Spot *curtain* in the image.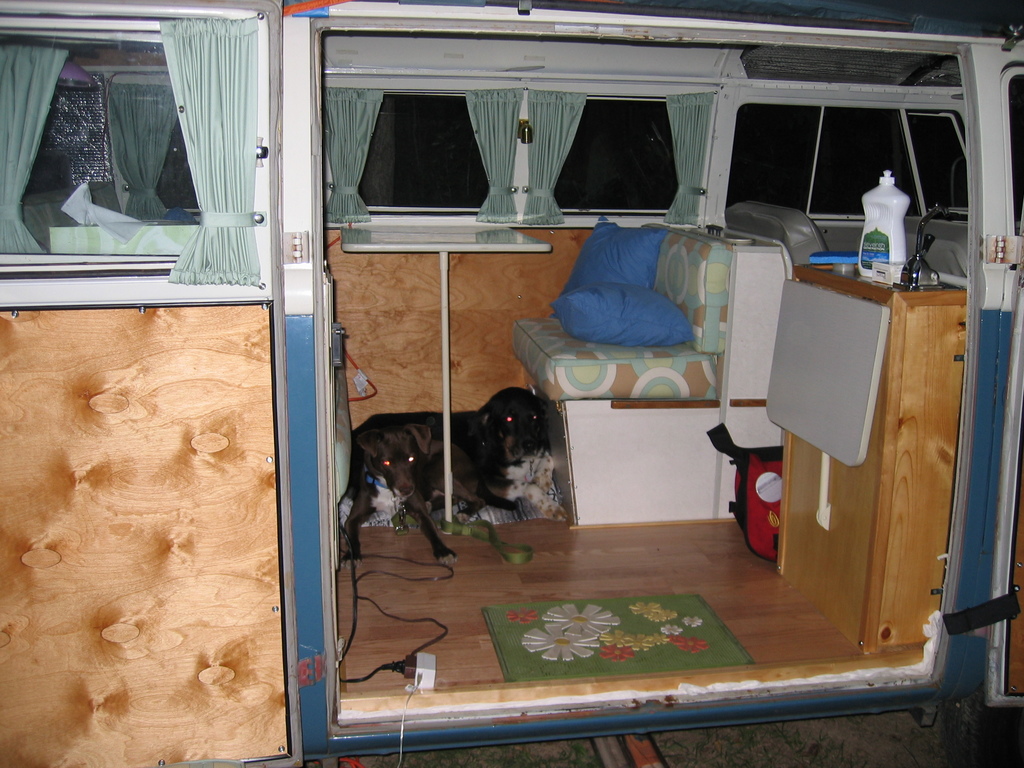
*curtain* found at select_region(467, 88, 524, 224).
